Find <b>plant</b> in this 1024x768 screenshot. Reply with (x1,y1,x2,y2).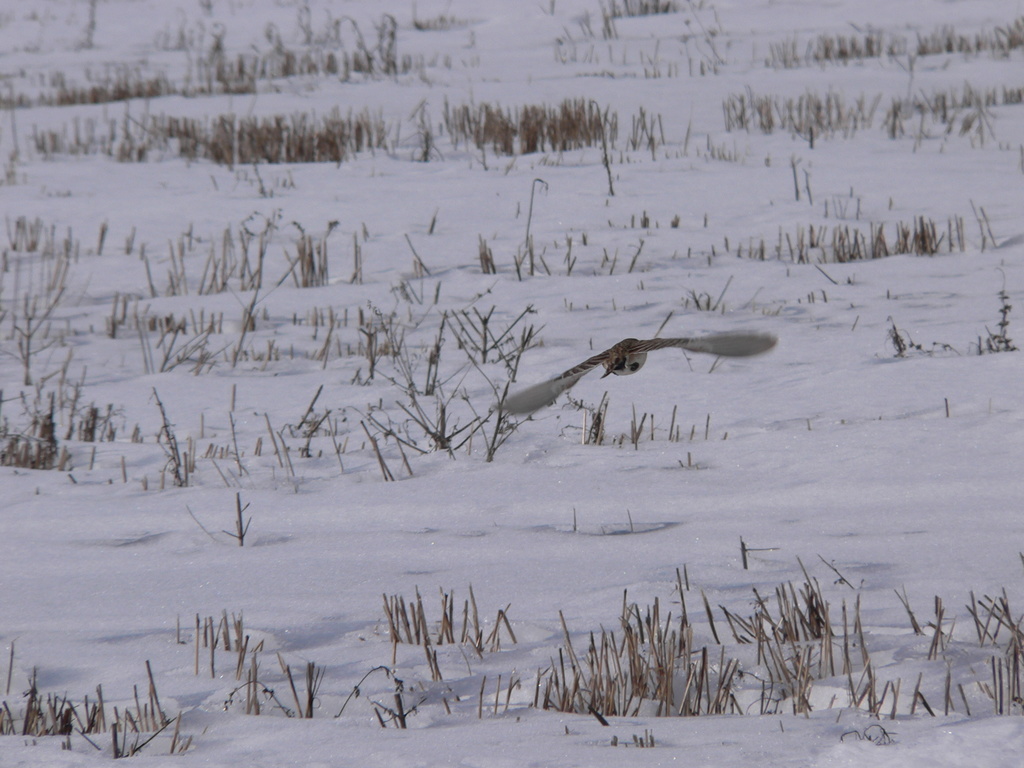
(671,249,682,262).
